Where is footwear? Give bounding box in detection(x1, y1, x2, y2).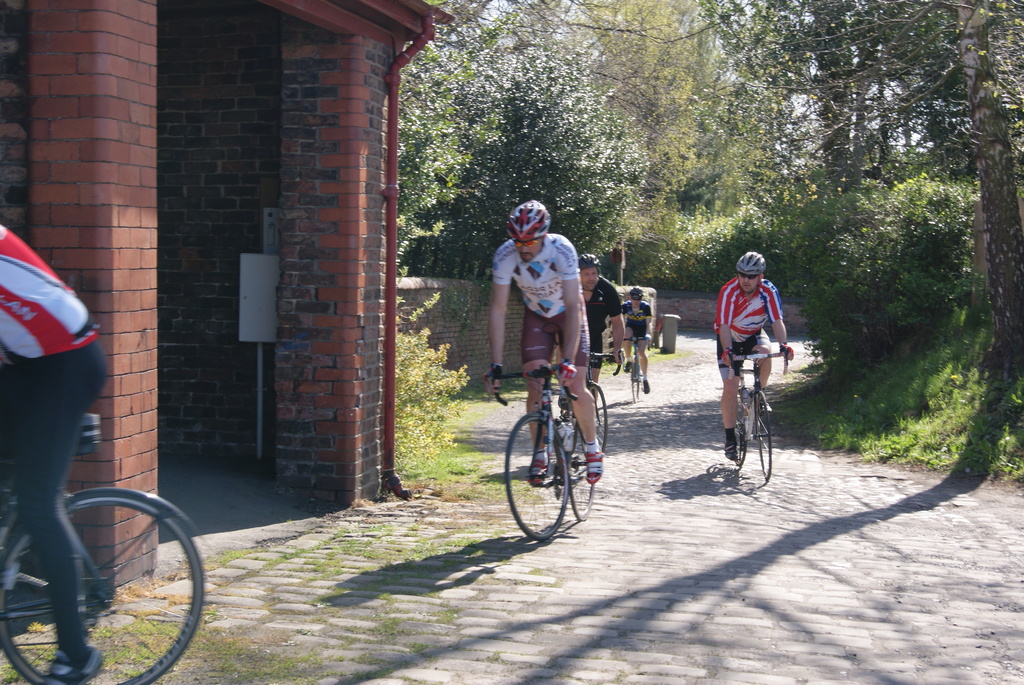
detection(582, 443, 605, 481).
